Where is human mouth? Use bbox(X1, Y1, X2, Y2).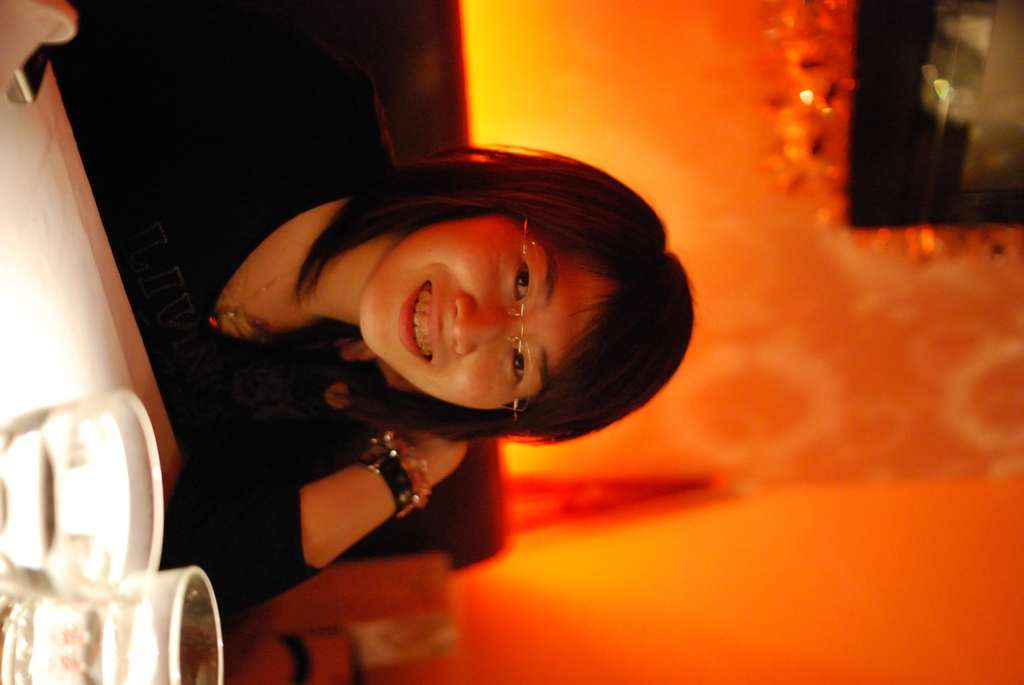
bbox(395, 274, 447, 370).
